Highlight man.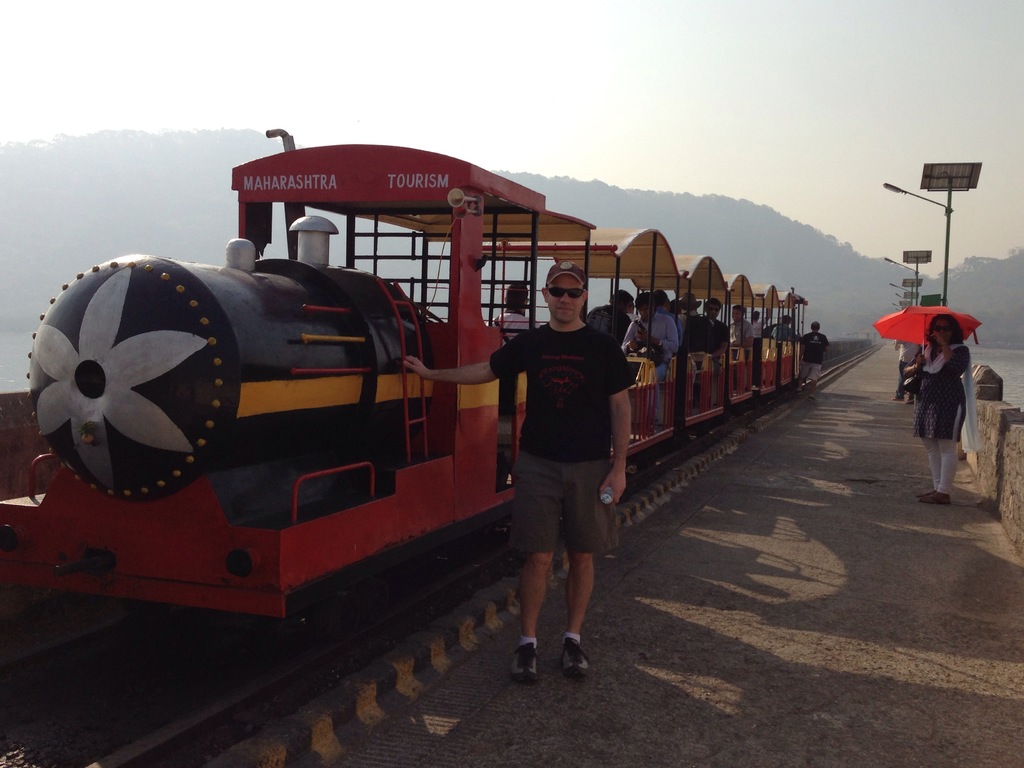
Highlighted region: 728/307/754/360.
